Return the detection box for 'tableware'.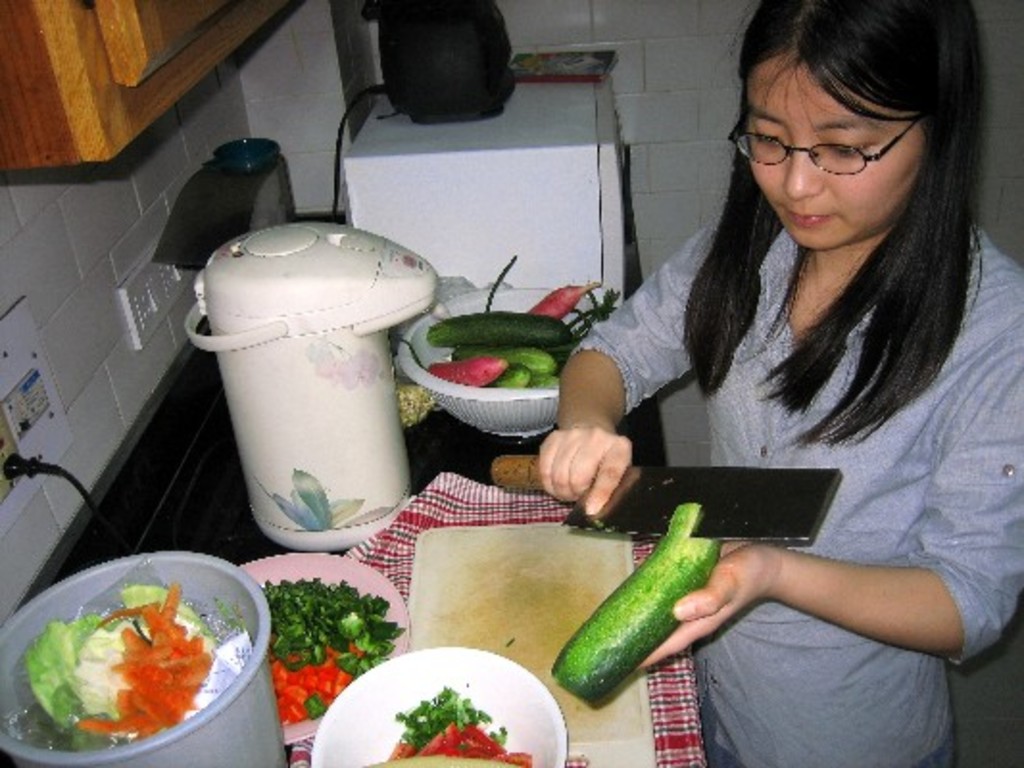
(311,649,582,760).
